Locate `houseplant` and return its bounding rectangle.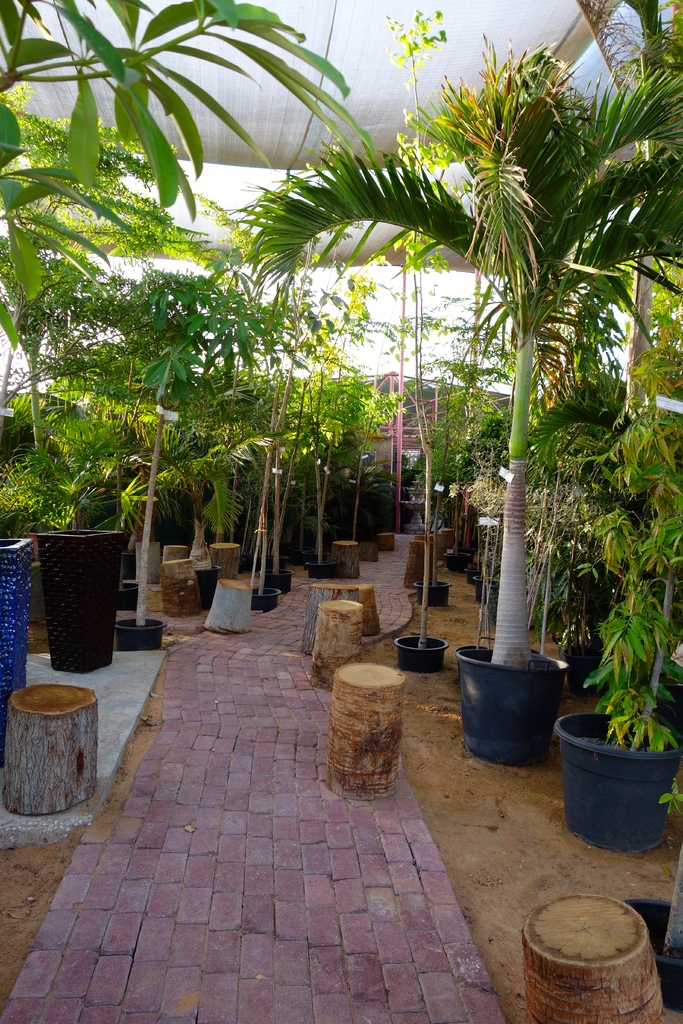
{"x1": 565, "y1": 390, "x2": 682, "y2": 853}.
